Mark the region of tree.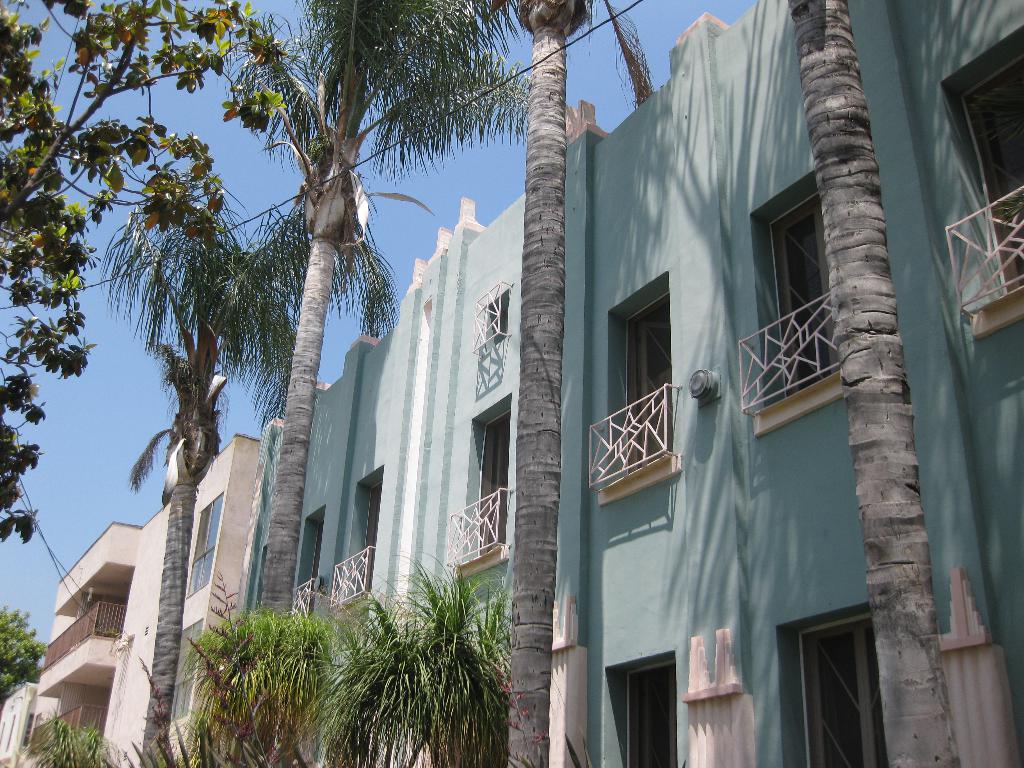
Region: left=506, top=0, right=589, bottom=767.
